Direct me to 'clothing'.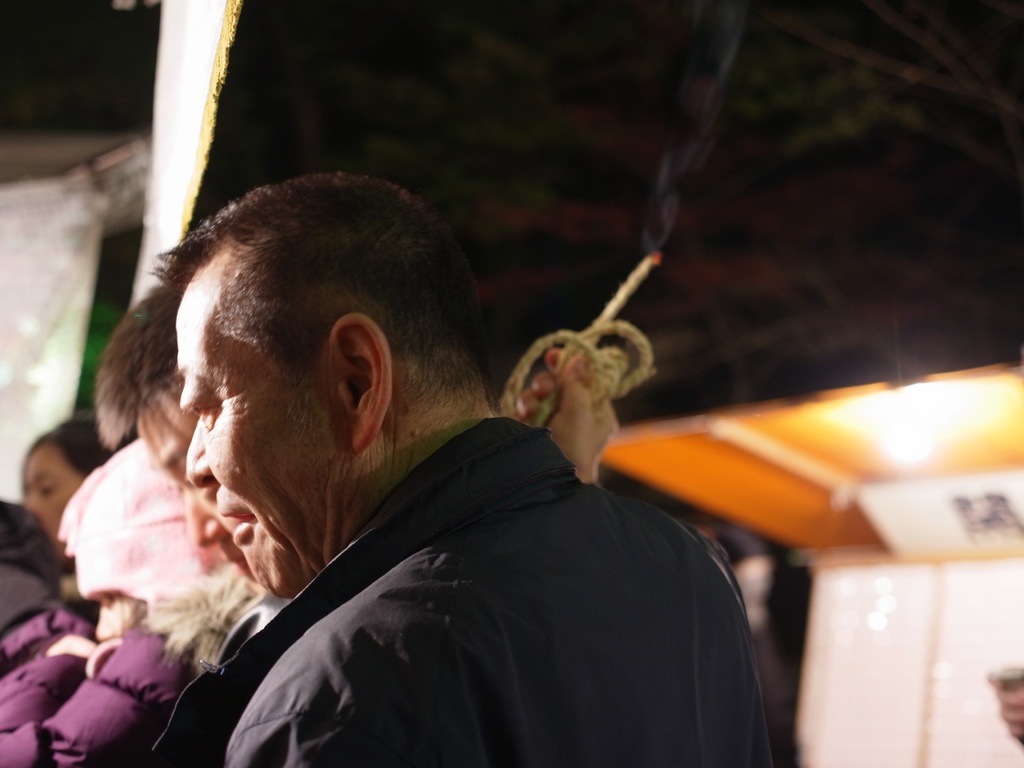
Direction: Rect(6, 569, 275, 761).
